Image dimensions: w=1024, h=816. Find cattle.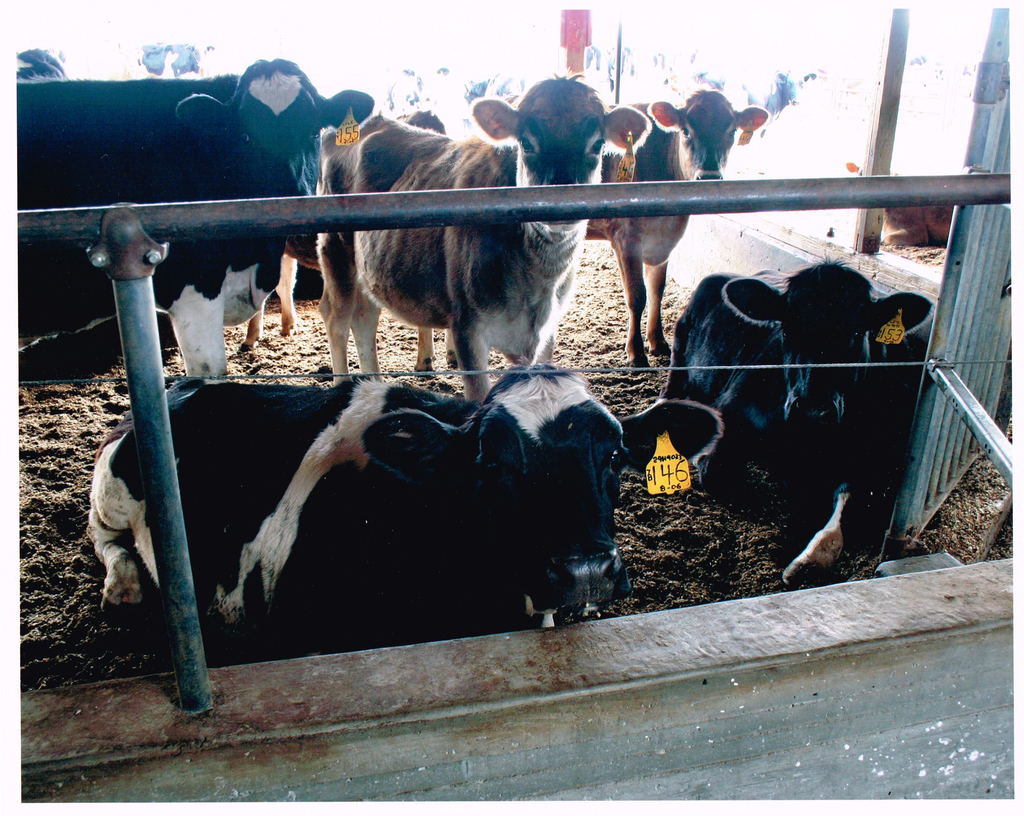
box(649, 254, 933, 587).
